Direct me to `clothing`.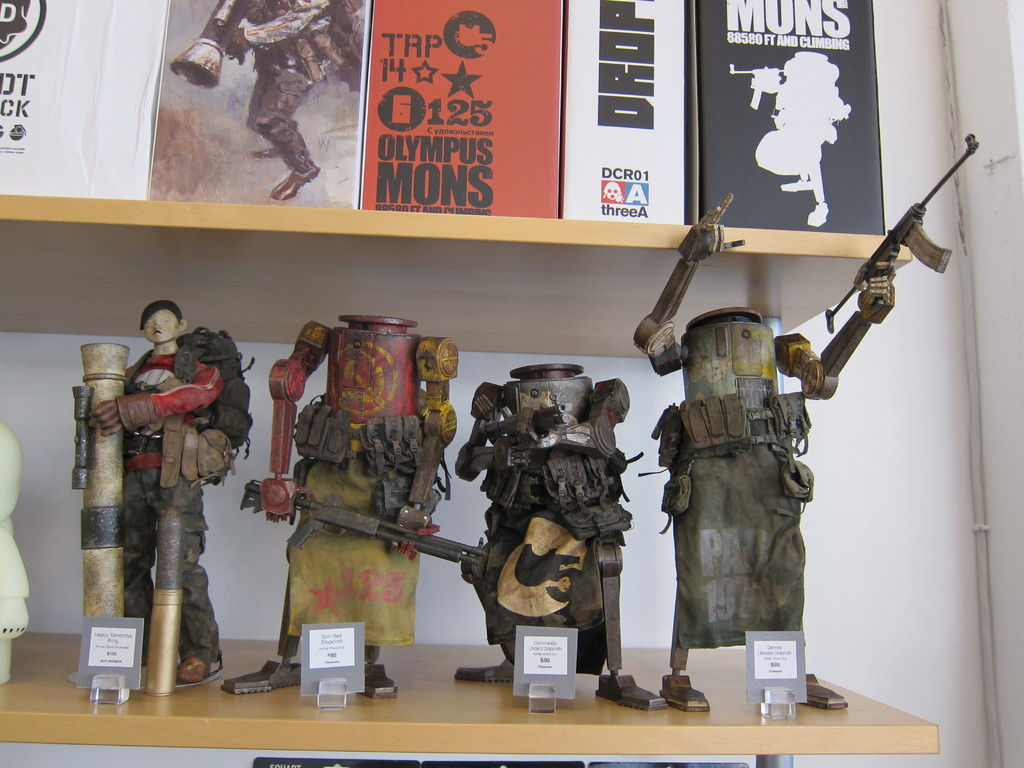
Direction: bbox=(83, 323, 227, 675).
